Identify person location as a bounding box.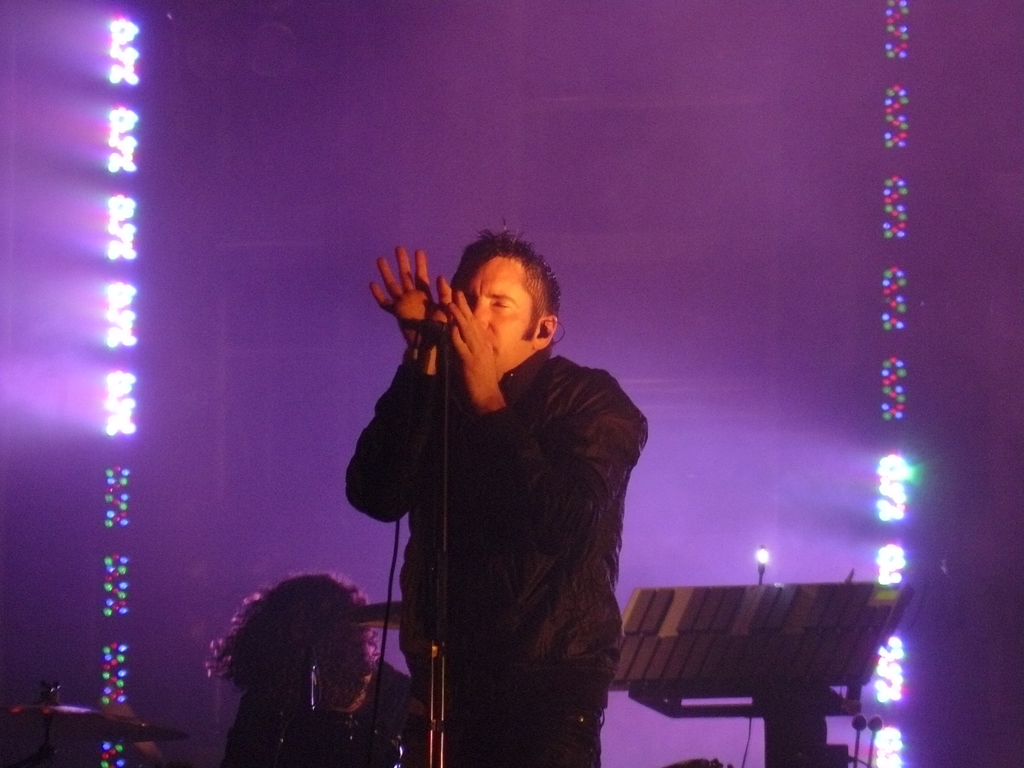
detection(205, 570, 410, 767).
